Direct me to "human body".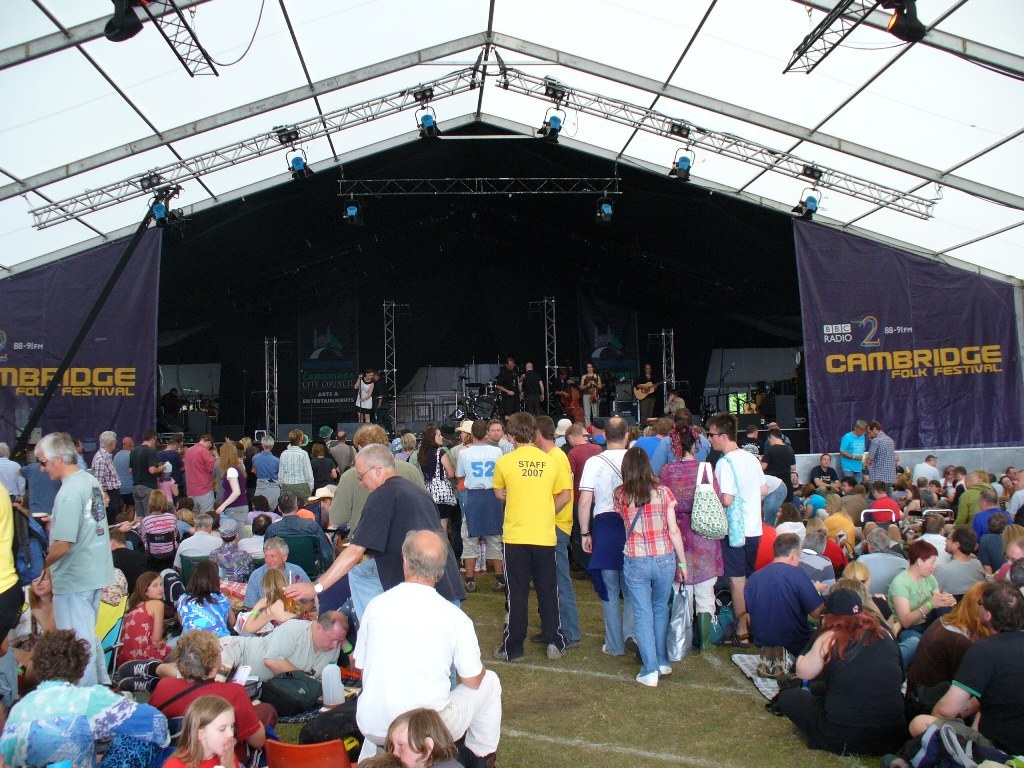
Direction: (810,451,836,489).
